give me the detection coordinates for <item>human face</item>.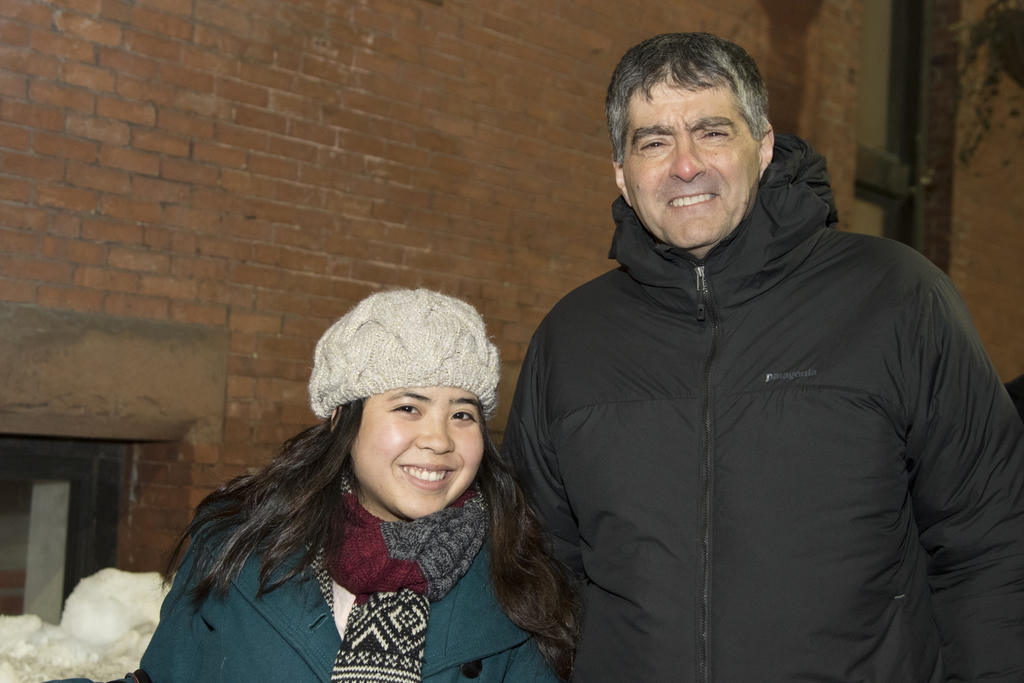
locate(620, 73, 761, 248).
